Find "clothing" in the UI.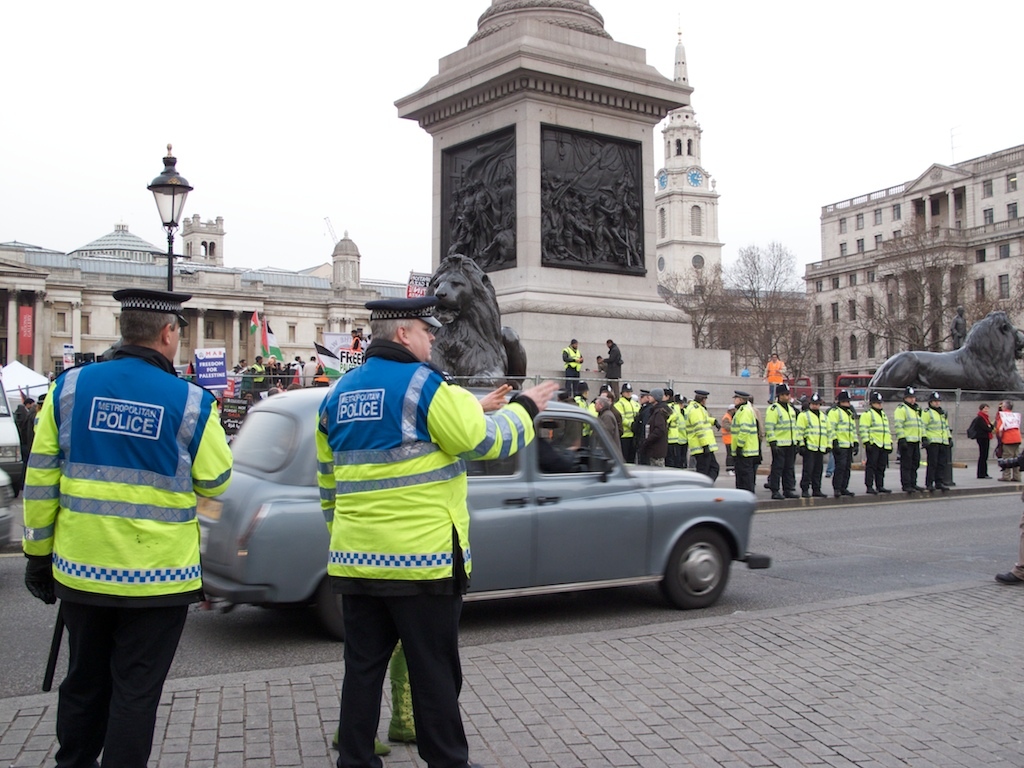
UI element at 564/346/587/400.
